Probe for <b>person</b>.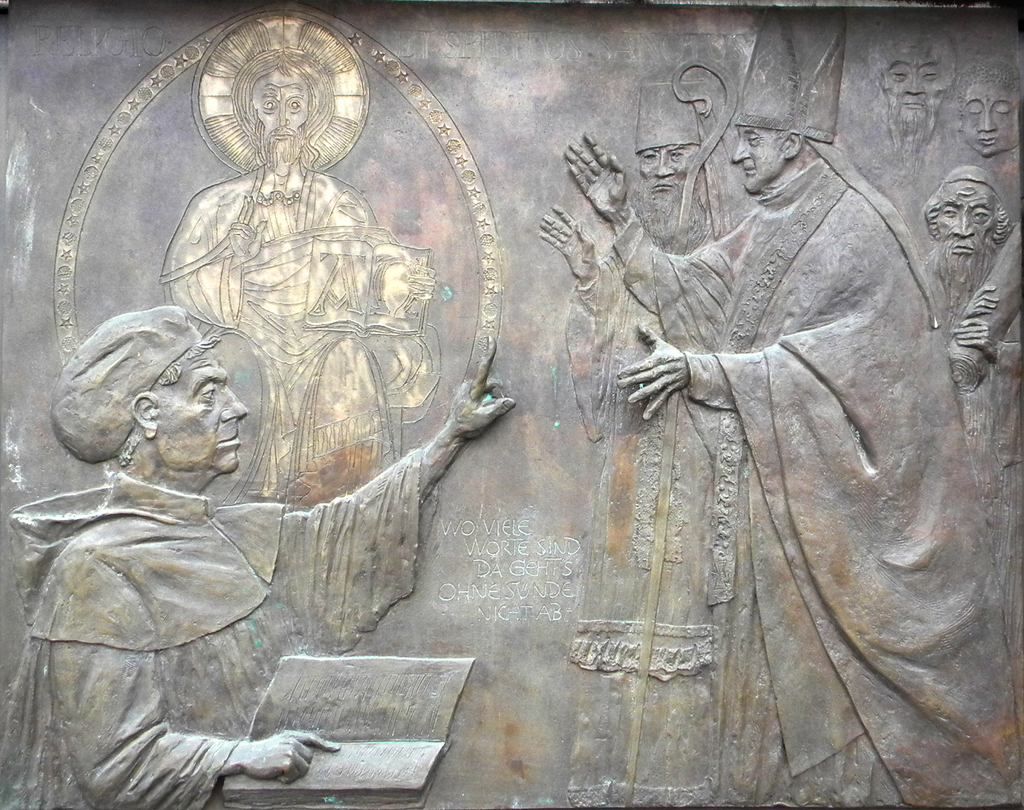
Probe result: 920/161/1023/587.
